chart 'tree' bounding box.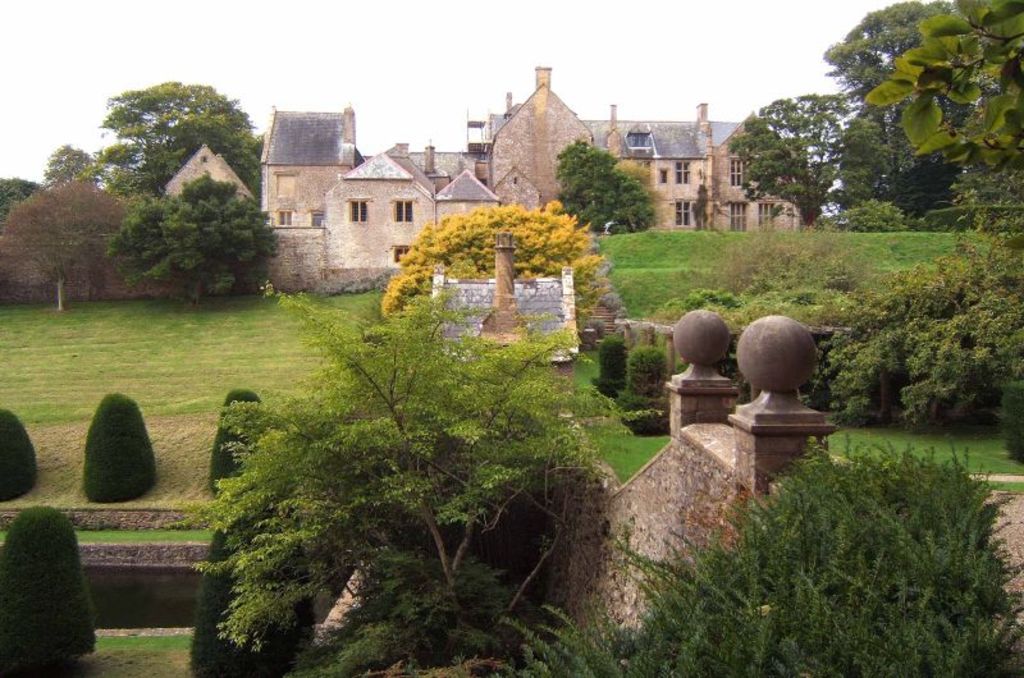
Charted: 823 0 1023 221.
